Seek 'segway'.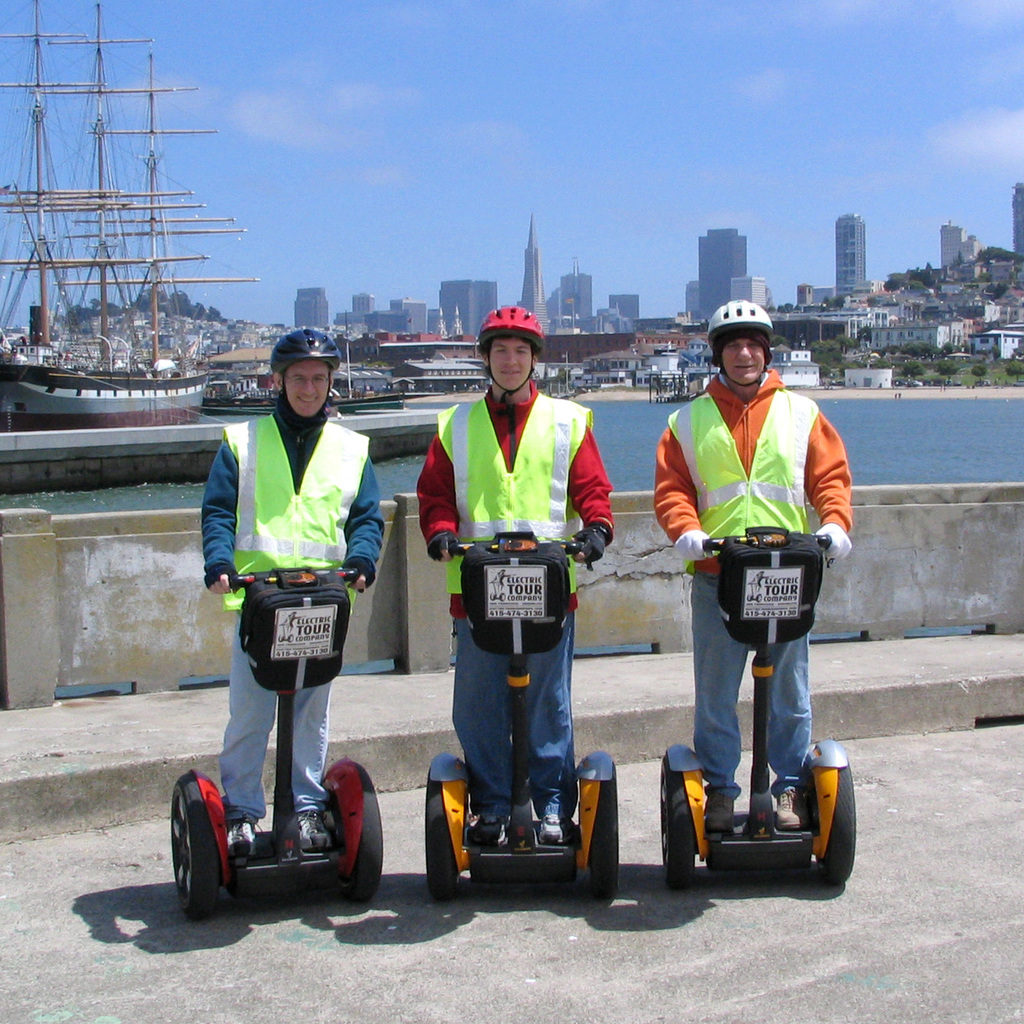
(170,570,384,916).
